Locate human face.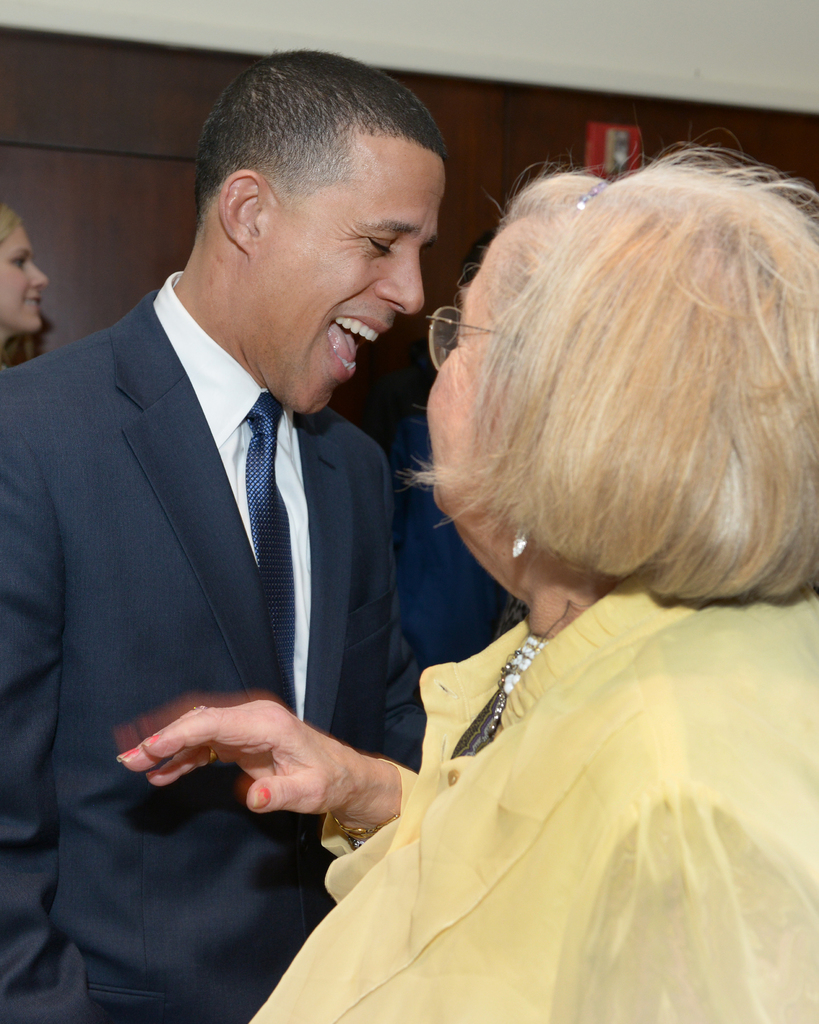
Bounding box: [0,214,47,342].
